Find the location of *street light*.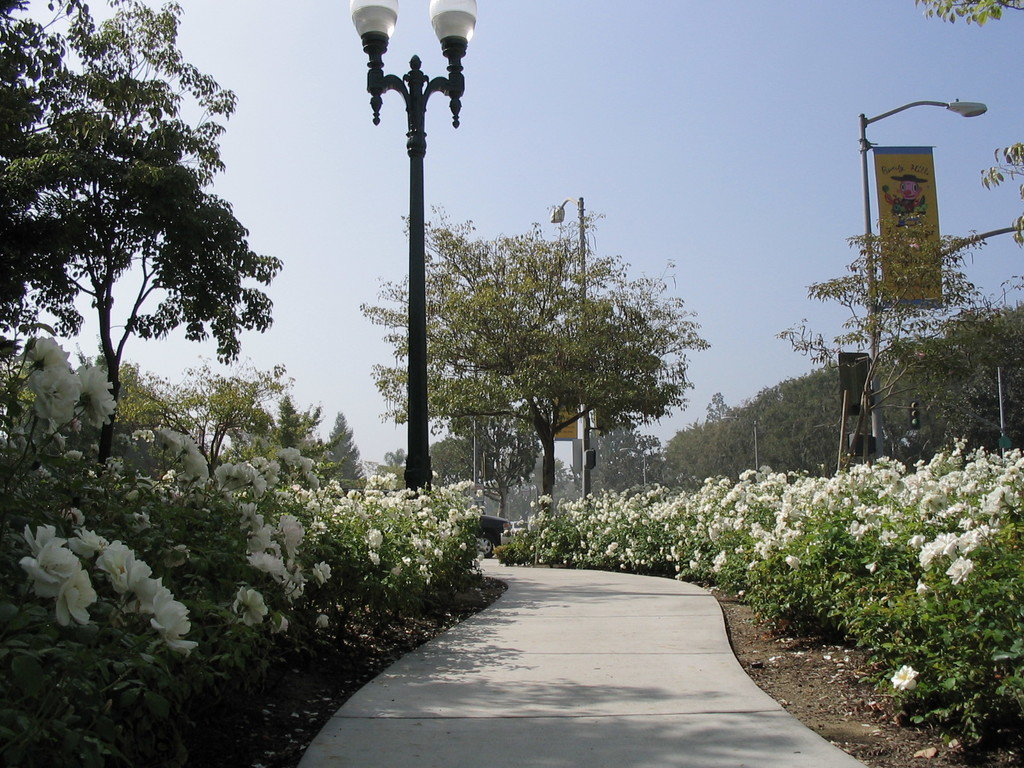
Location: crop(545, 193, 587, 511).
